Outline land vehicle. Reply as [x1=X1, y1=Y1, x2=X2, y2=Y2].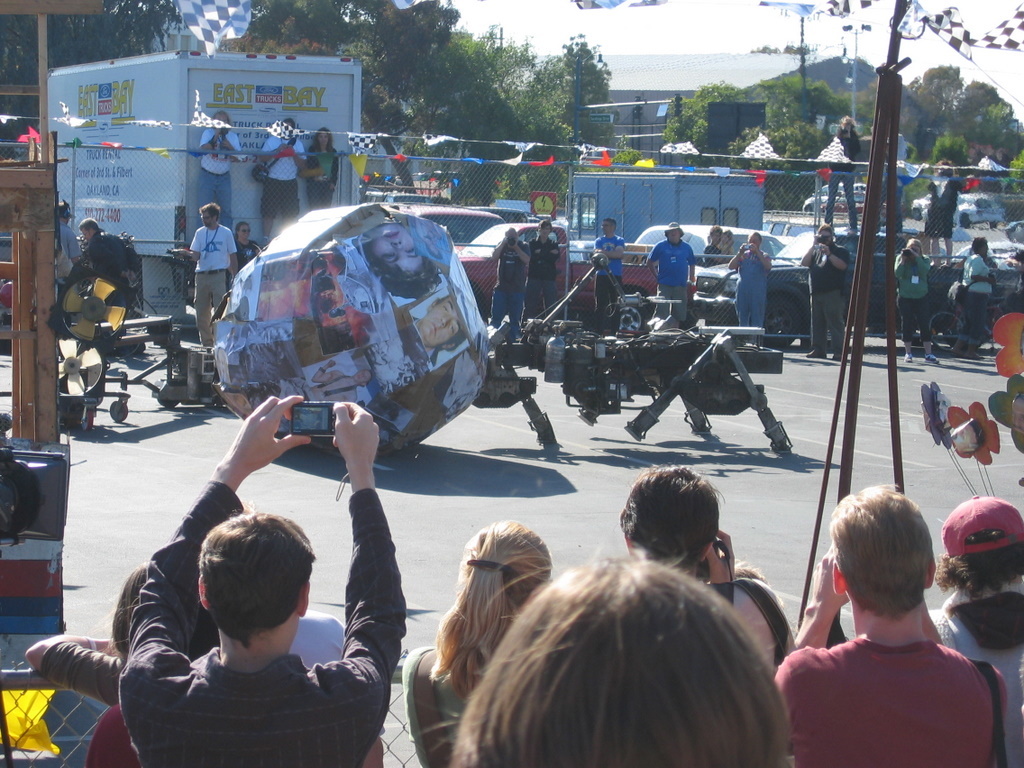
[x1=466, y1=202, x2=535, y2=224].
